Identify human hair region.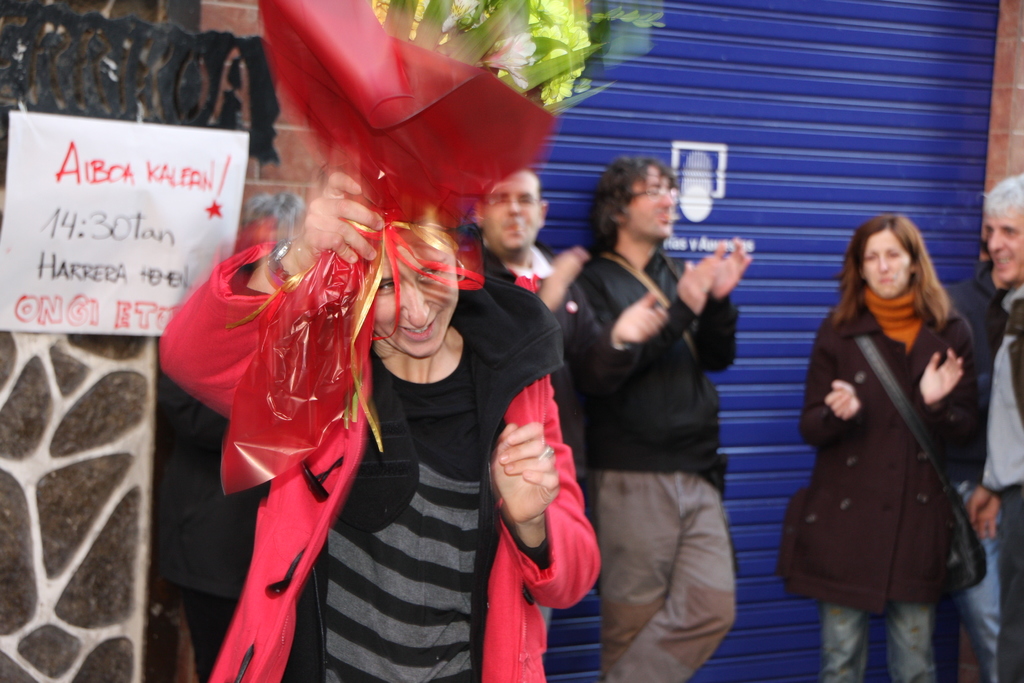
Region: [x1=582, y1=155, x2=676, y2=260].
